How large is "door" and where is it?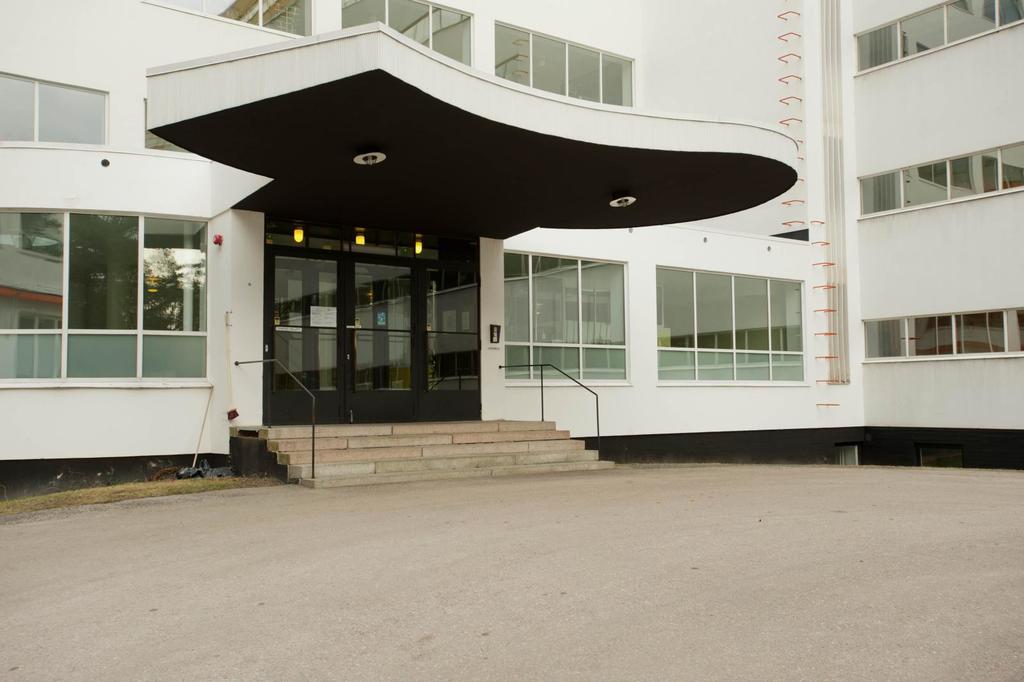
Bounding box: left=237, top=195, right=499, bottom=448.
